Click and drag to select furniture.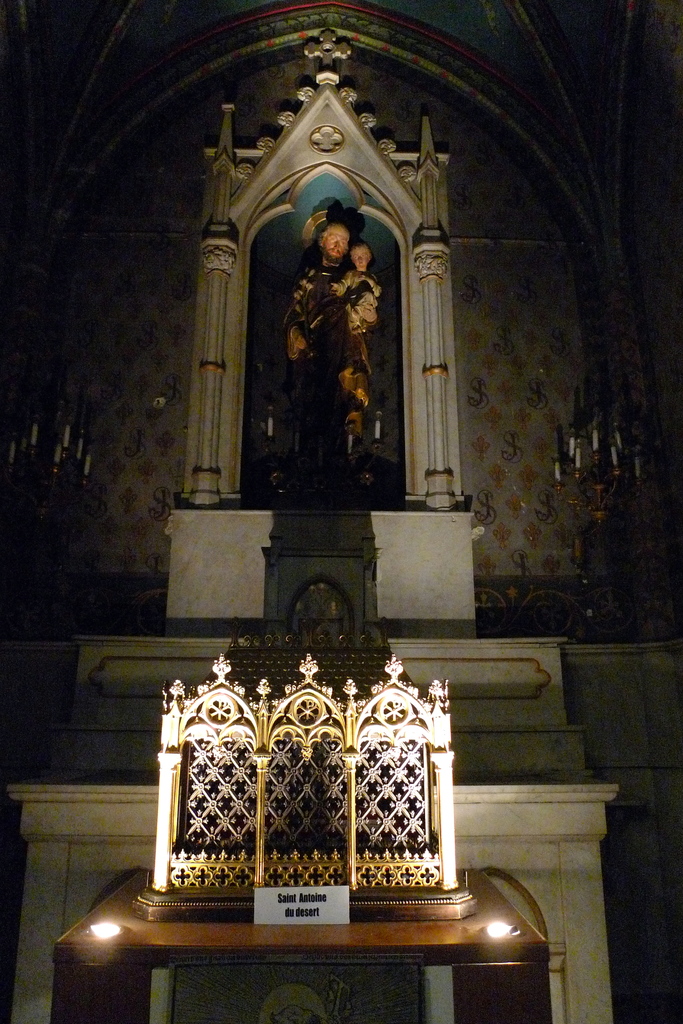
Selection: {"x1": 49, "y1": 862, "x2": 552, "y2": 1023}.
